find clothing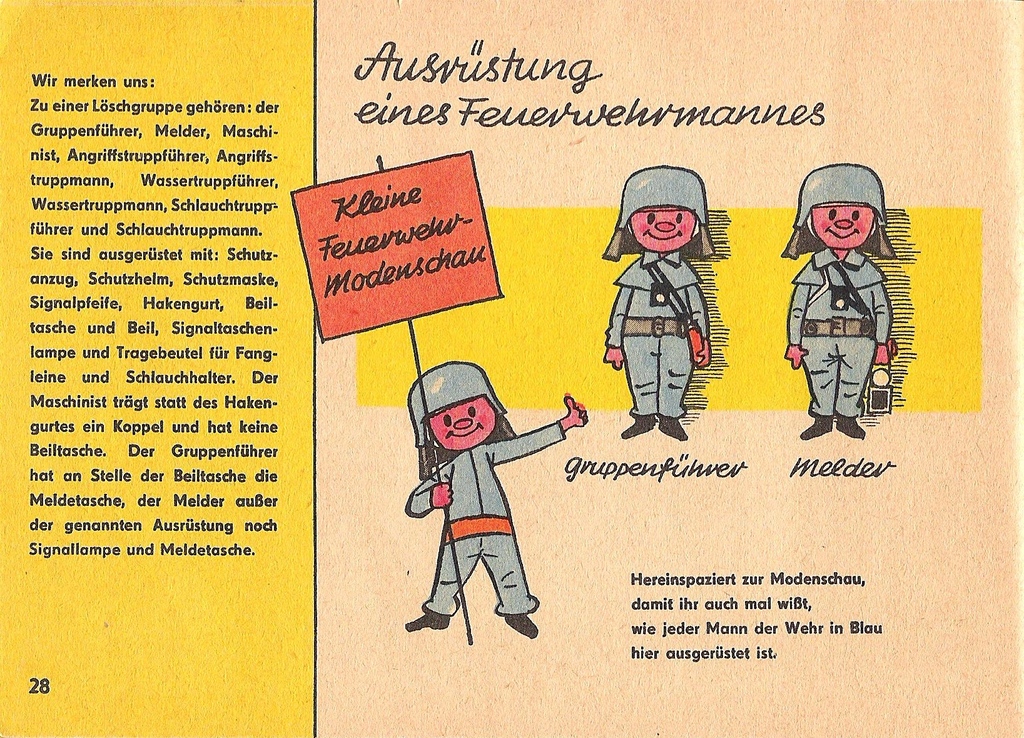
rect(605, 249, 708, 416)
